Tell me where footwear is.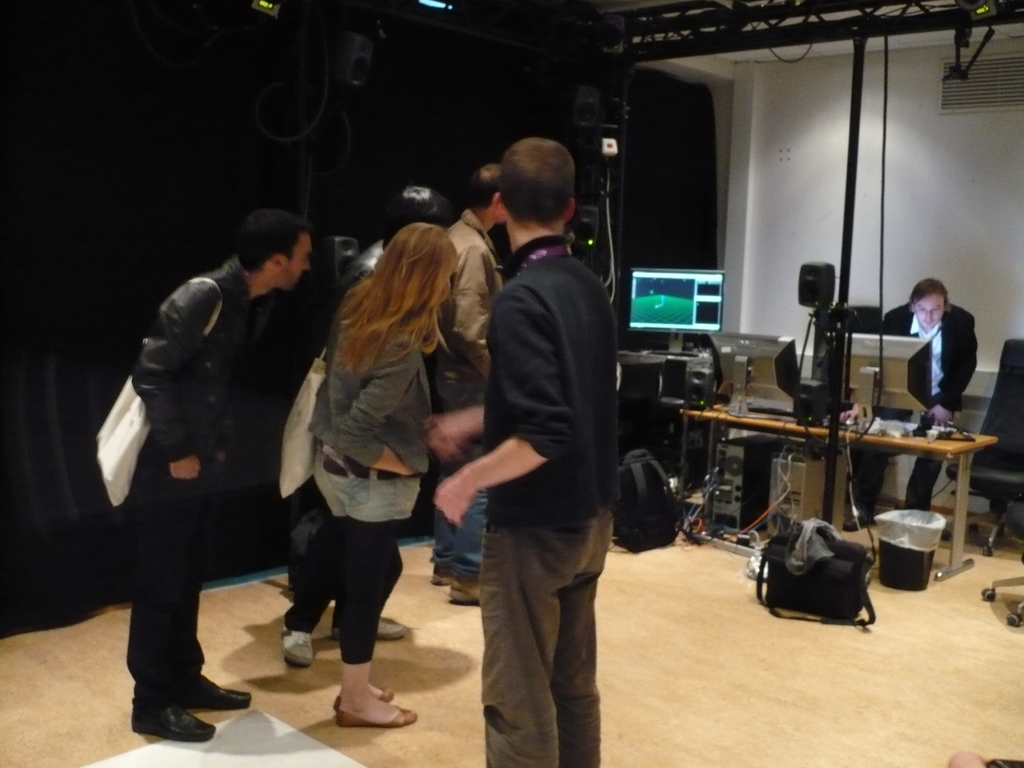
footwear is at left=449, top=580, right=477, bottom=605.
